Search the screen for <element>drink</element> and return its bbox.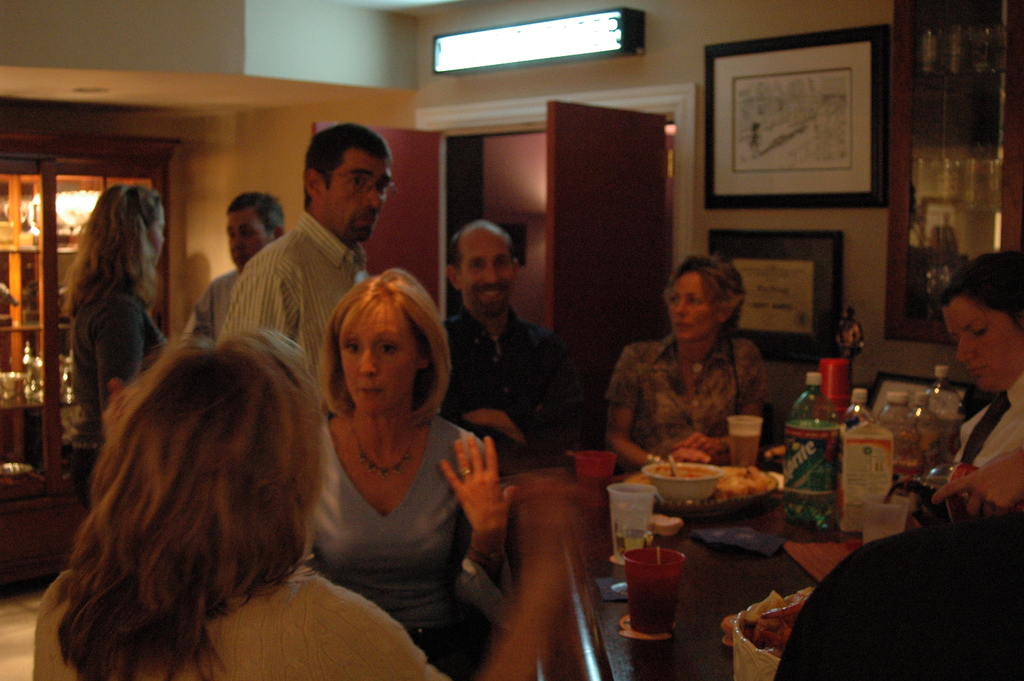
Found: x1=612, y1=529, x2=651, y2=567.
